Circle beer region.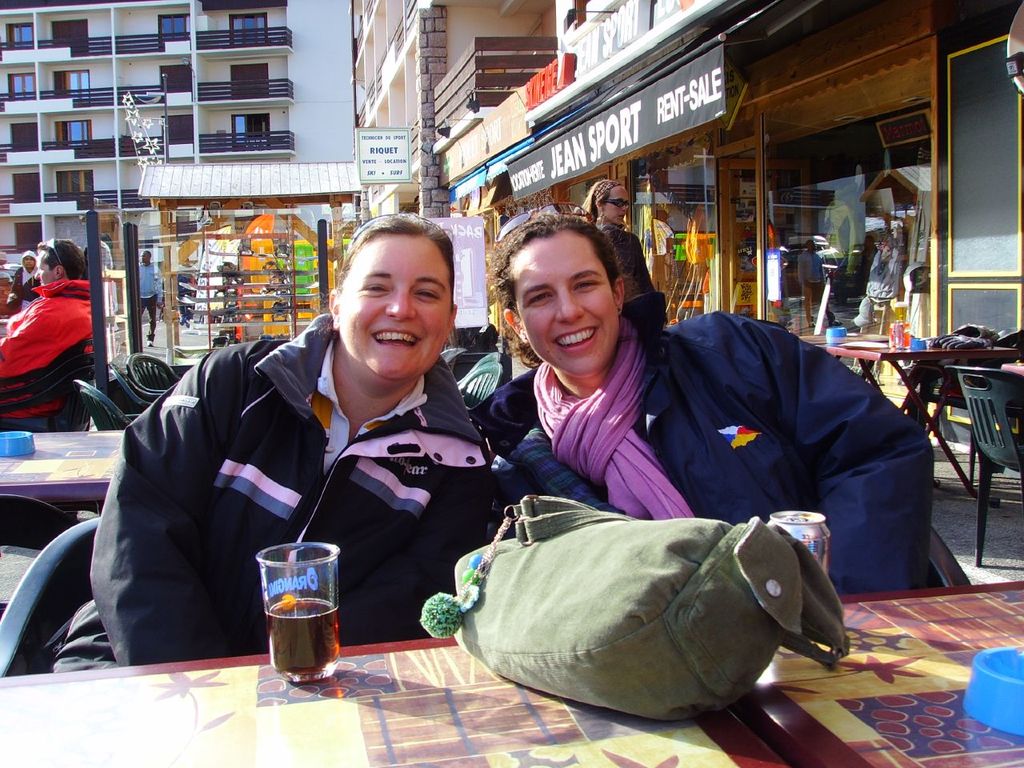
Region: pyautogui.locateOnScreen(263, 591, 342, 687).
